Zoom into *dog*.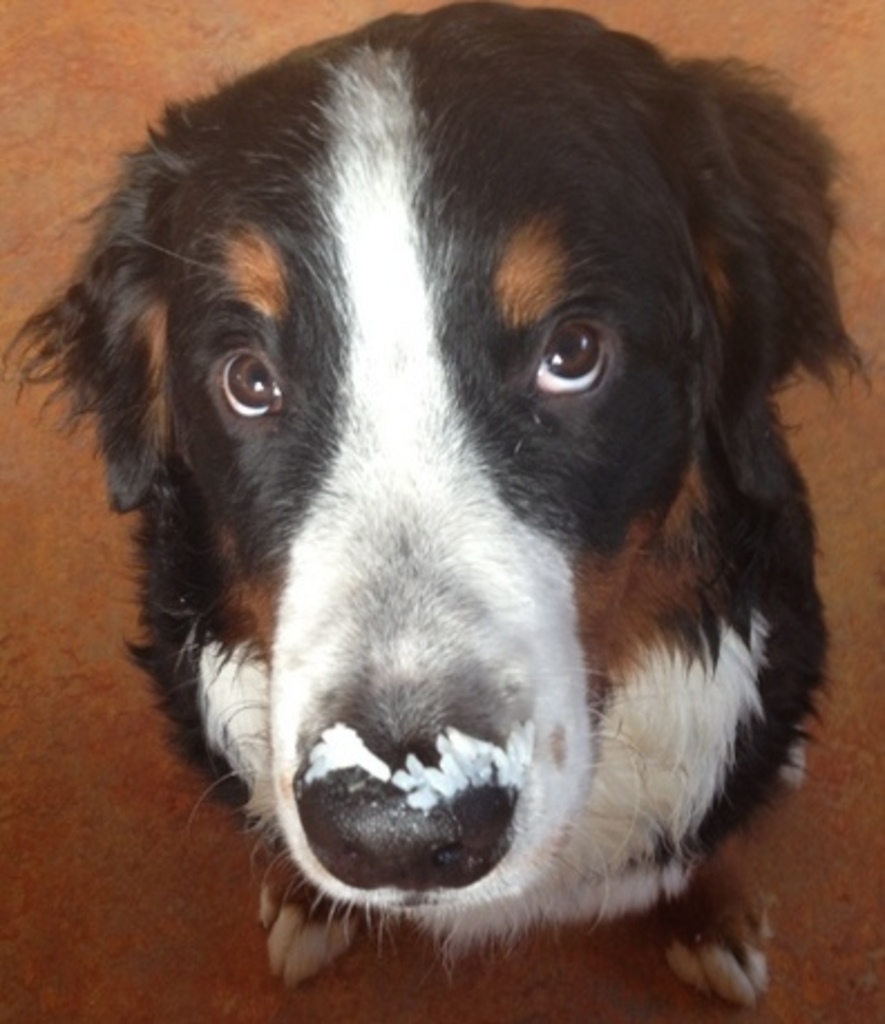
Zoom target: <box>0,0,876,1013</box>.
